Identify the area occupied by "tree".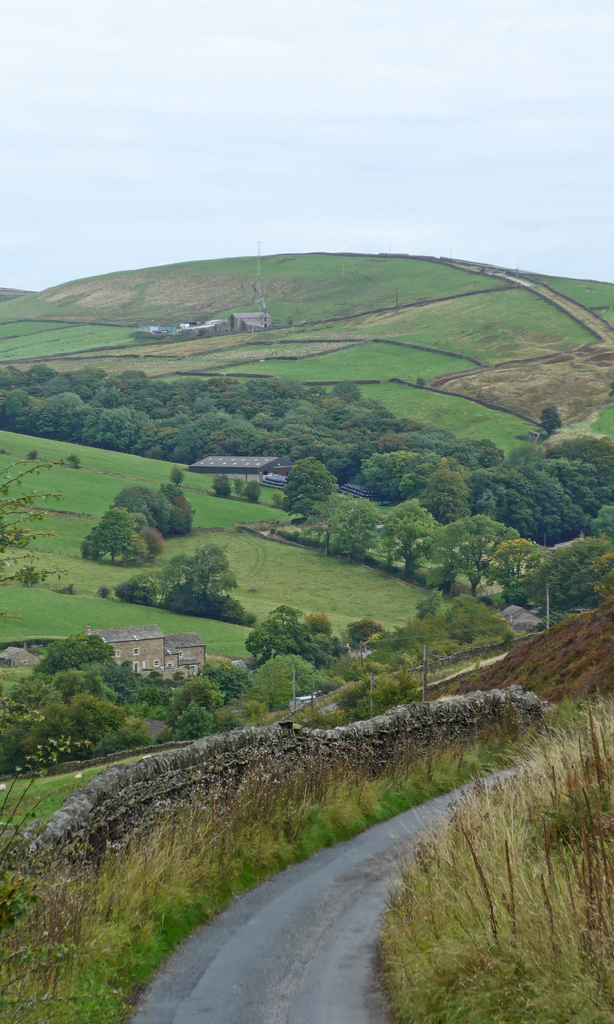
Area: box(522, 532, 613, 616).
